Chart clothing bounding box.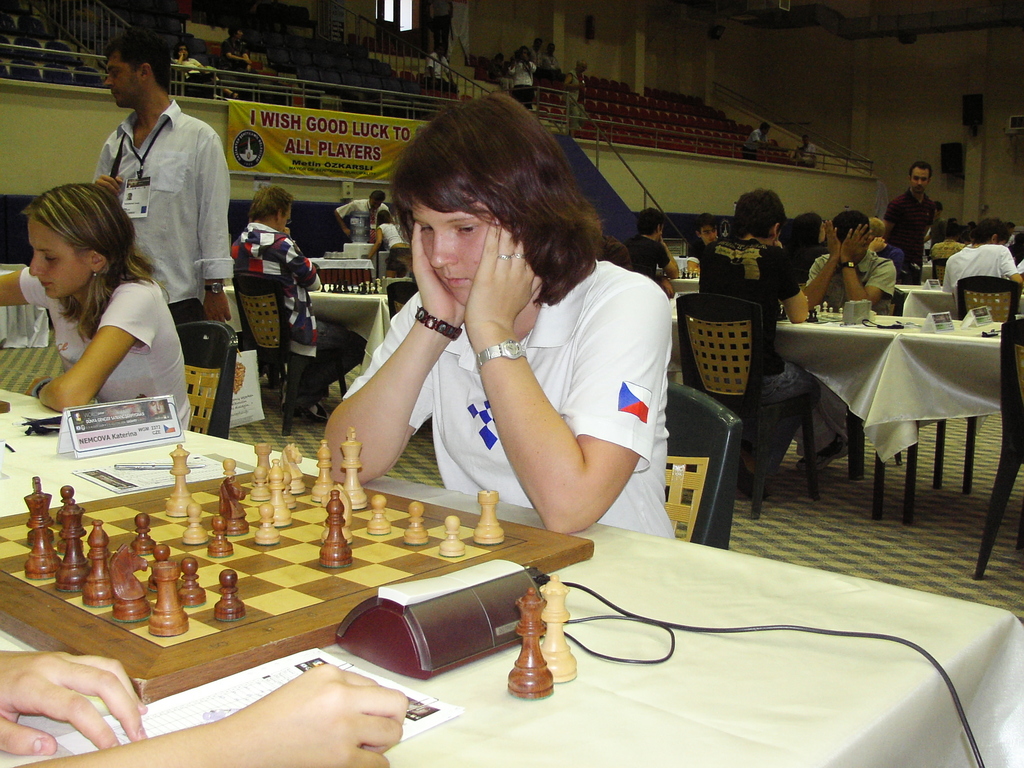
Charted: {"left": 922, "top": 238, "right": 970, "bottom": 282}.
